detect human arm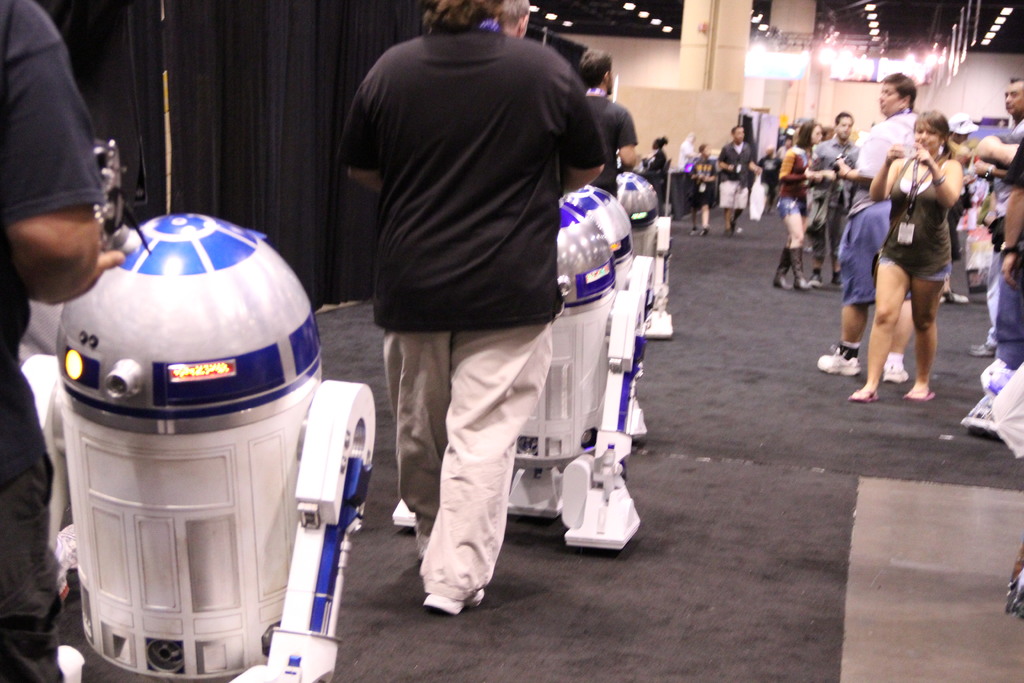
618/106/645/167
